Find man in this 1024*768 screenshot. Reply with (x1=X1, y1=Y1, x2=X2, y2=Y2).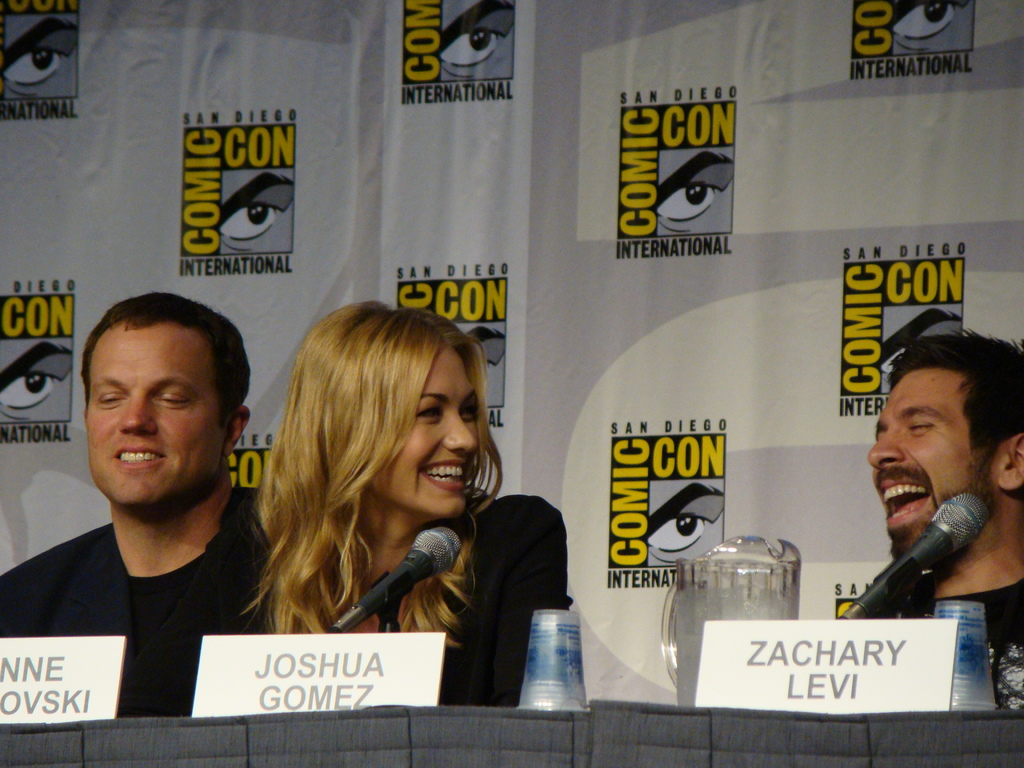
(x1=0, y1=296, x2=273, y2=722).
